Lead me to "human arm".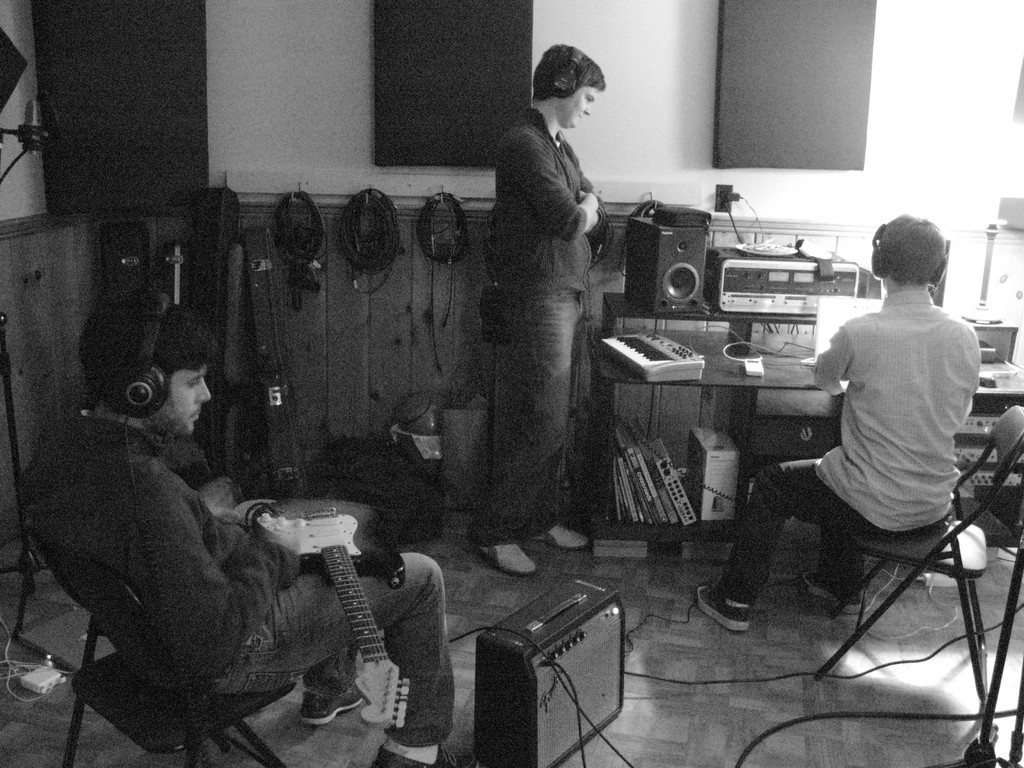
Lead to (509, 134, 596, 238).
